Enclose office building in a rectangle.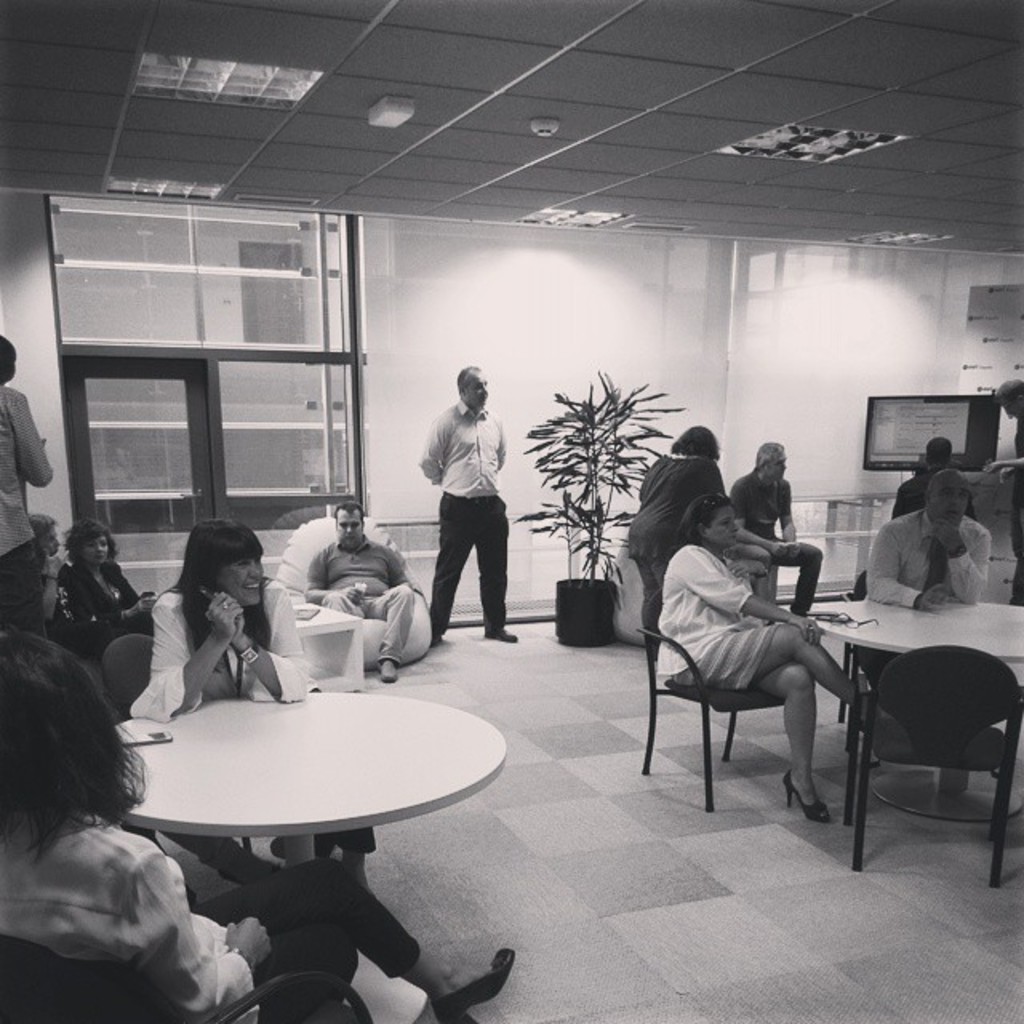
l=0, t=0, r=1022, b=1022.
